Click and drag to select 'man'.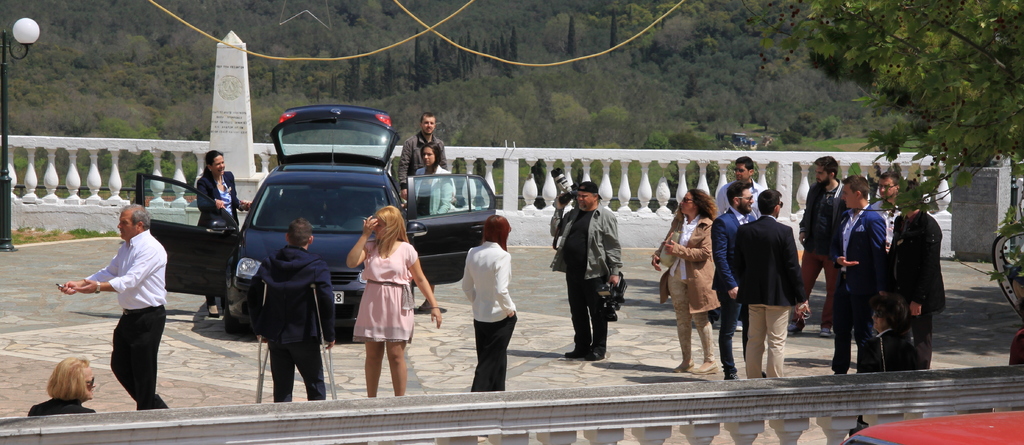
Selection: 878,181,950,369.
